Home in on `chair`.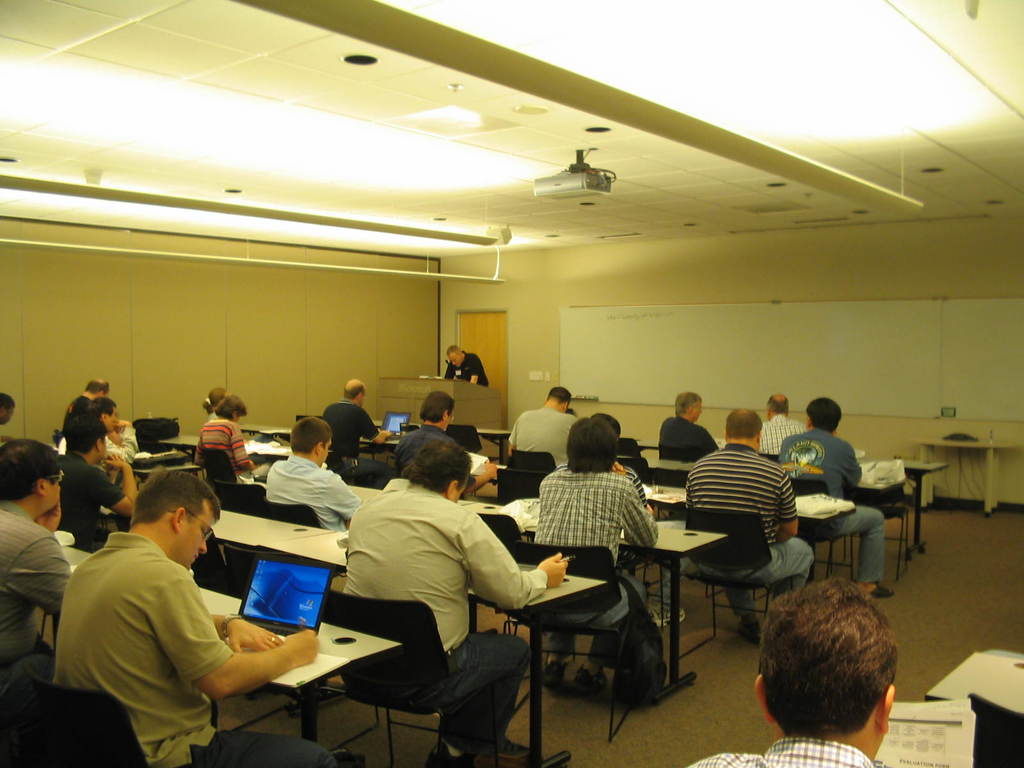
Homed in at select_region(20, 668, 148, 767).
